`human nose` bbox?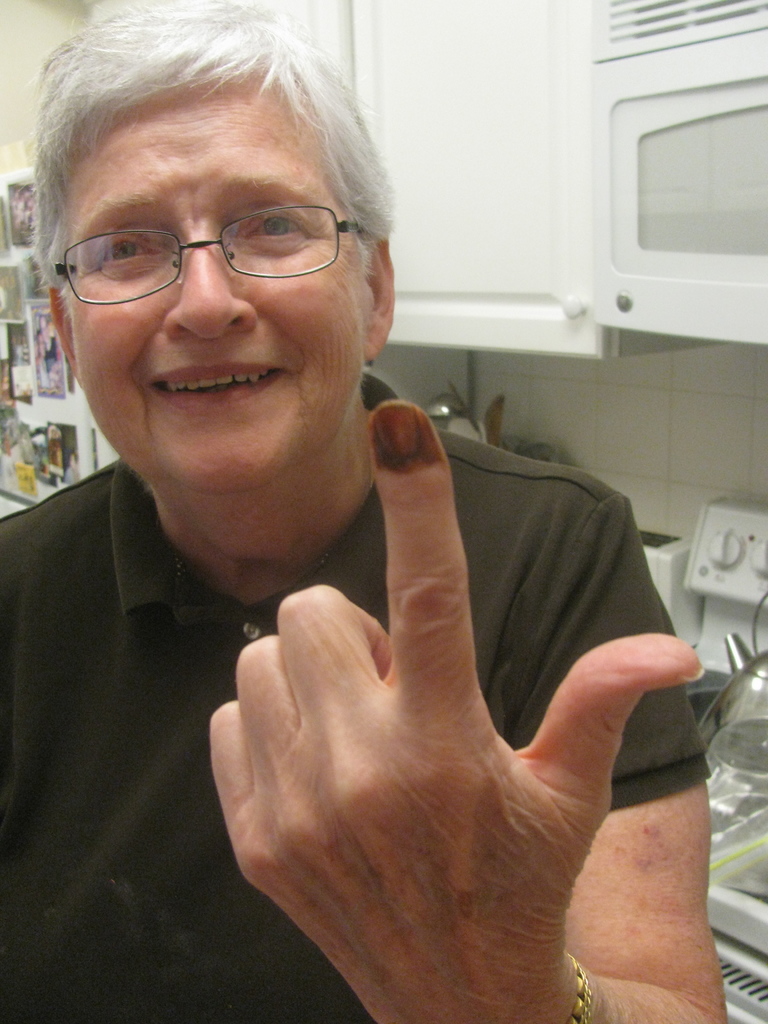
box=[163, 248, 269, 346]
